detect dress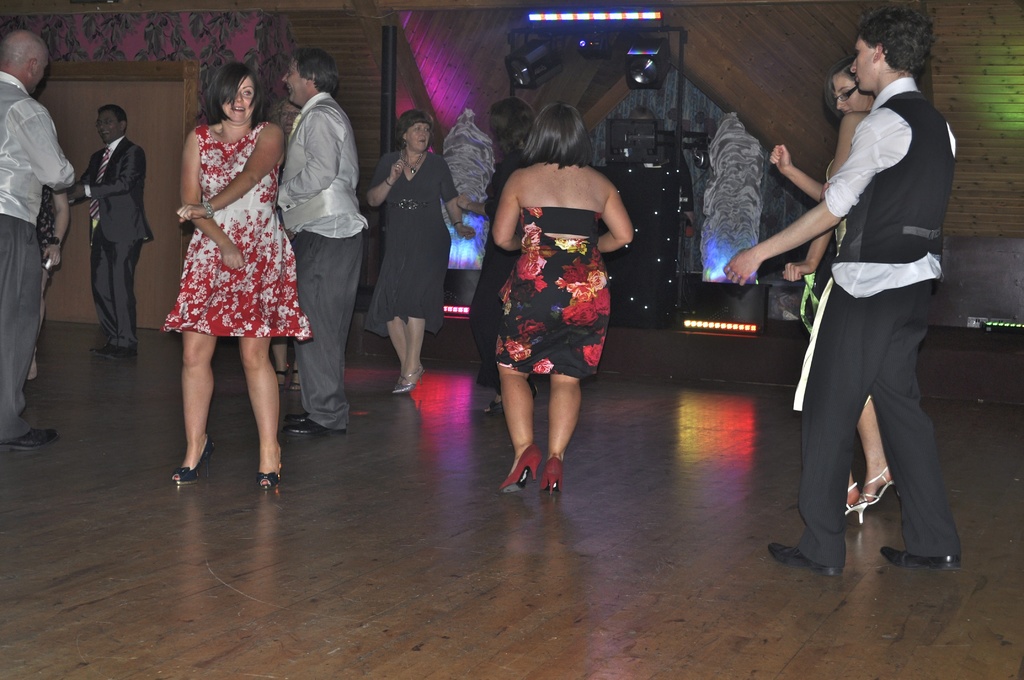
box(463, 156, 524, 386)
